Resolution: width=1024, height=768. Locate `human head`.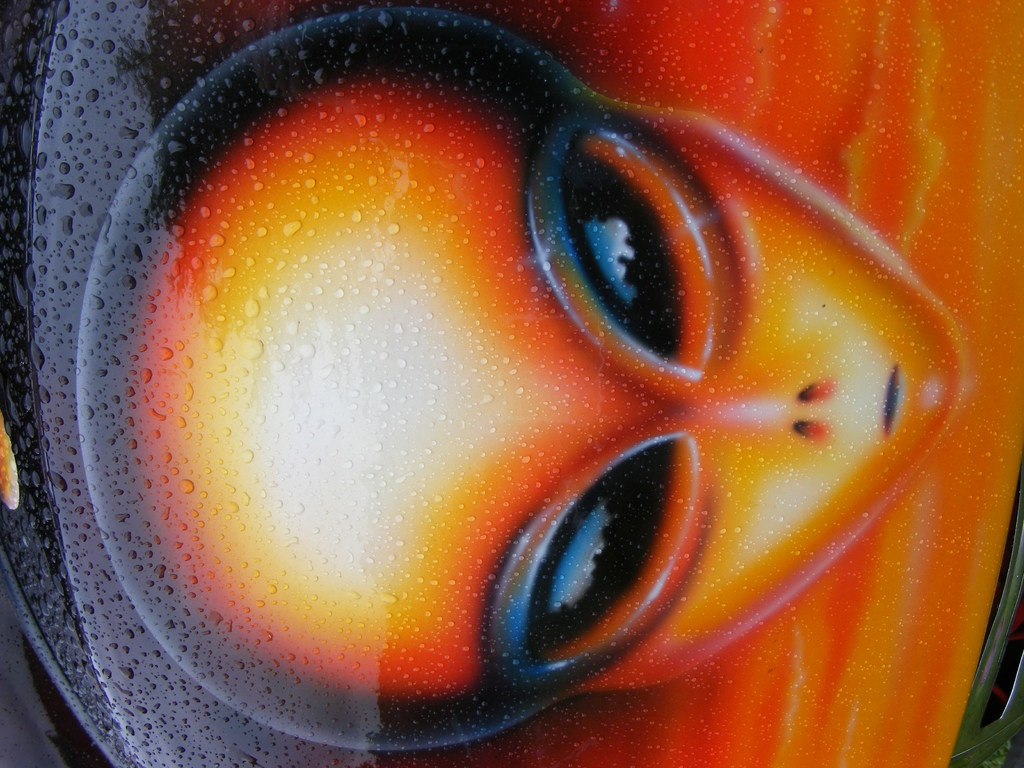
<bbox>74, 4, 962, 757</bbox>.
